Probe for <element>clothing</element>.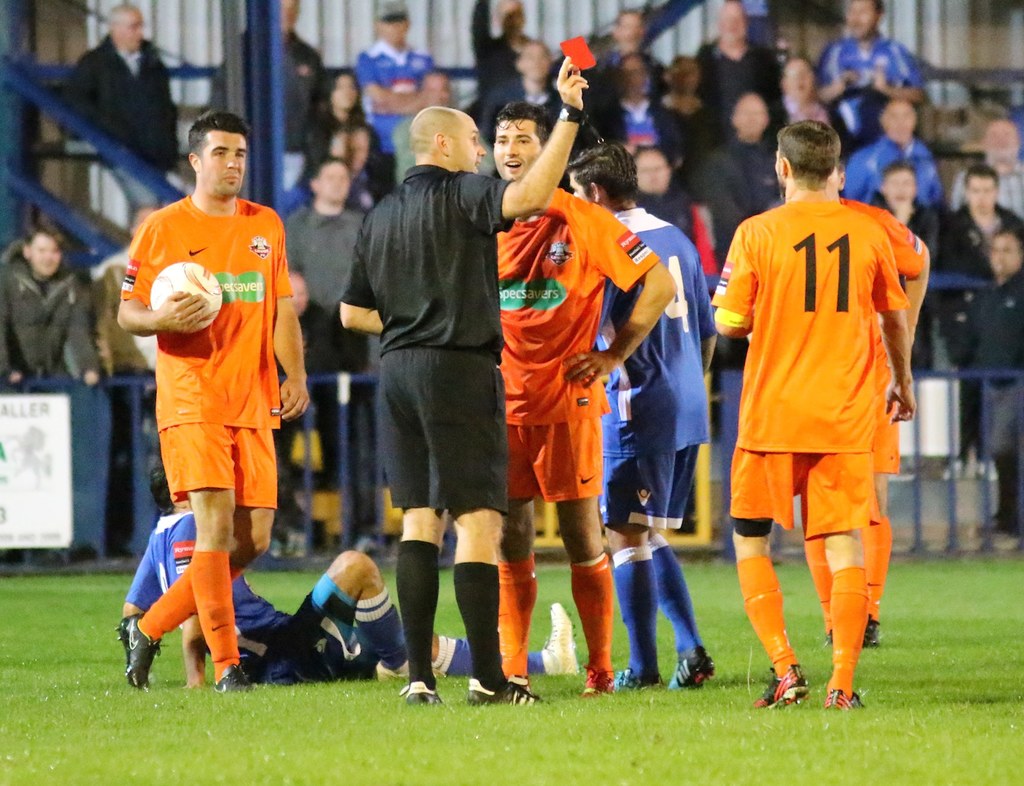
Probe result: 454 557 507 685.
